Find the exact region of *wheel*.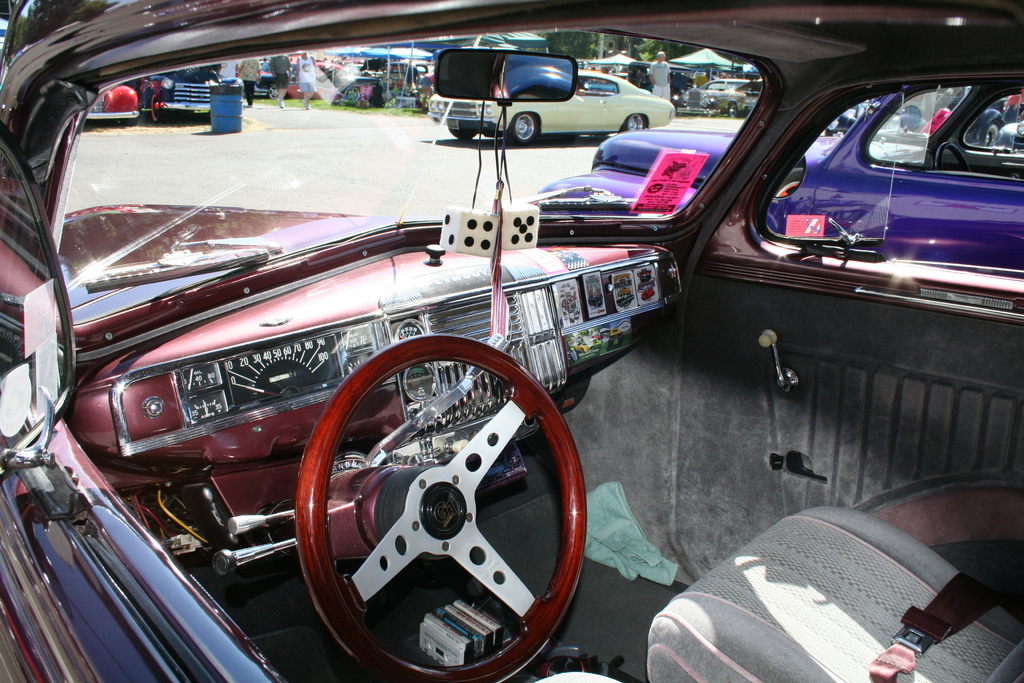
Exact region: x1=726 y1=101 x2=746 y2=120.
